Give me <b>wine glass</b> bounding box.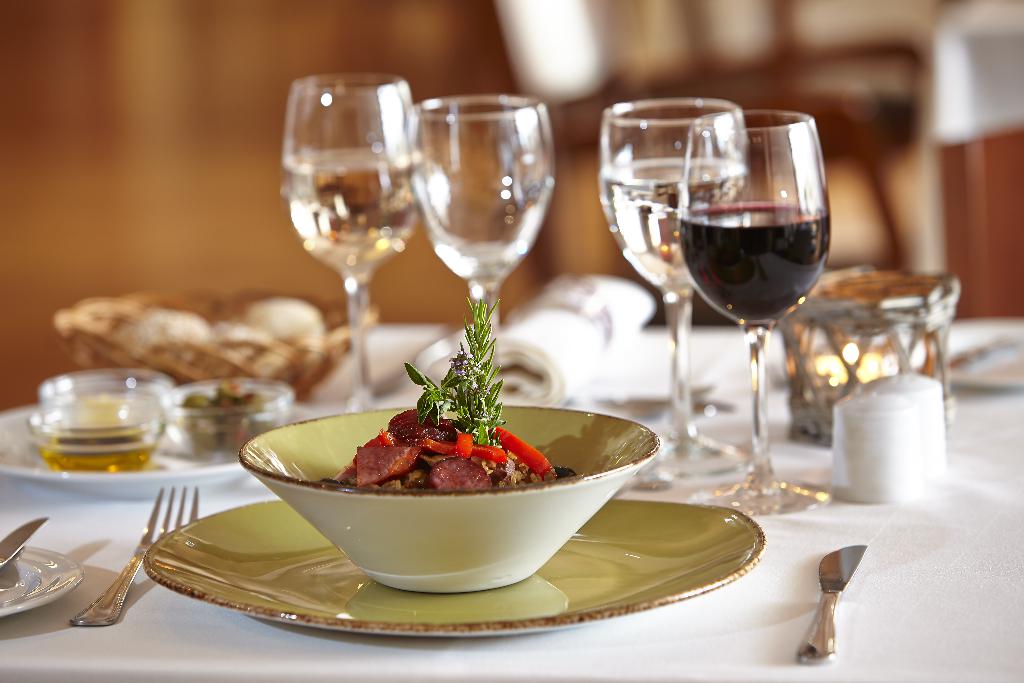
{"left": 676, "top": 106, "right": 831, "bottom": 511}.
